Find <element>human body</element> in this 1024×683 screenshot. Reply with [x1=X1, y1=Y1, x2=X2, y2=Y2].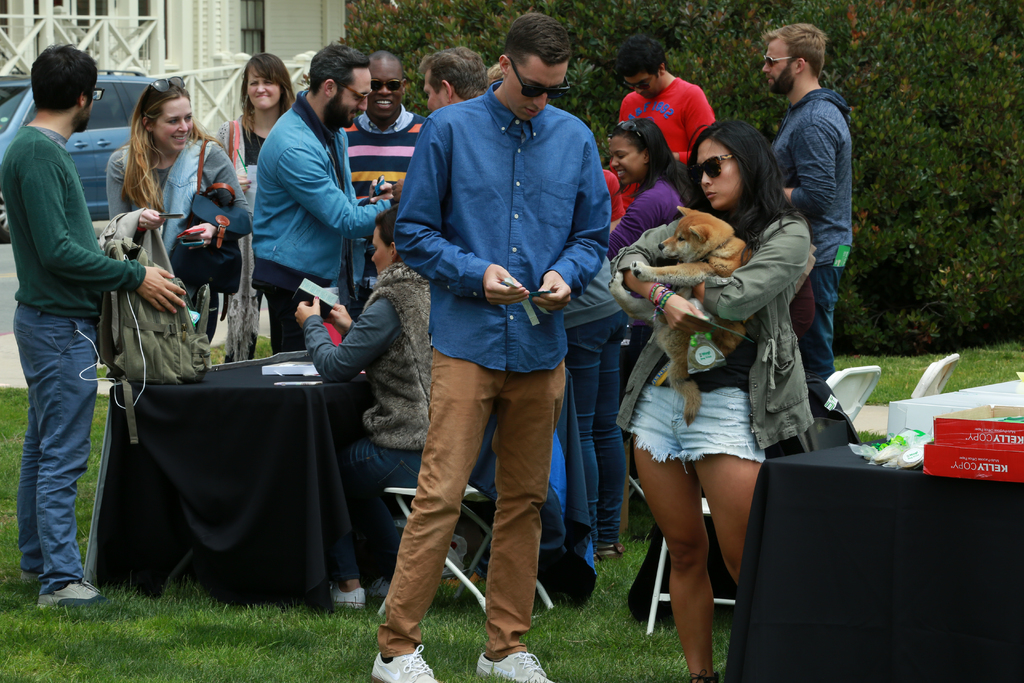
[x1=228, y1=54, x2=287, y2=372].
